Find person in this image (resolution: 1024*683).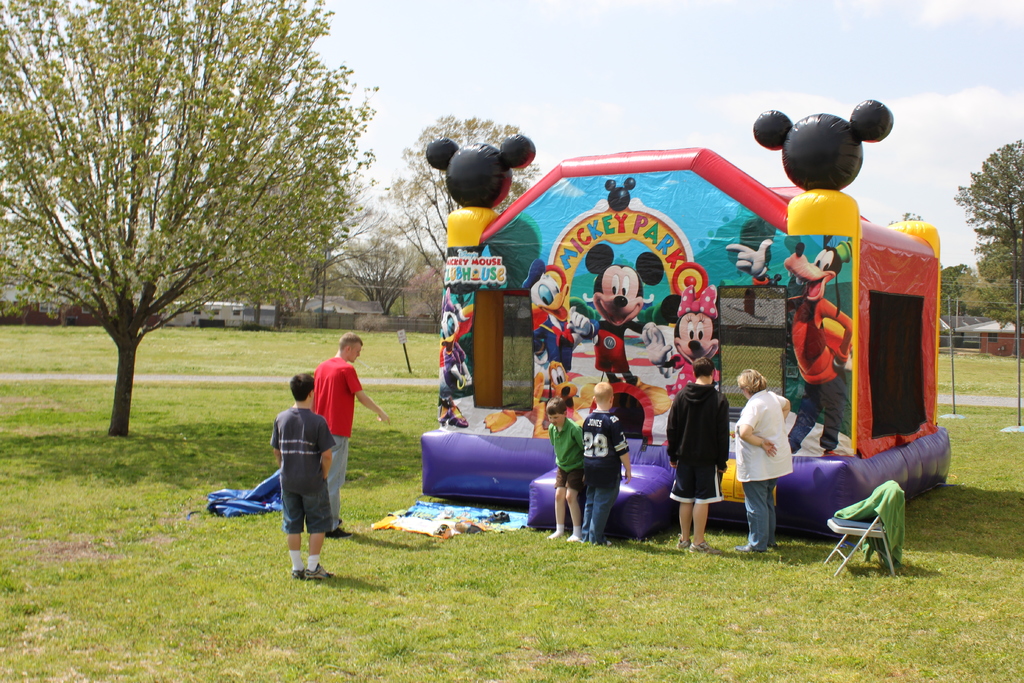
[643, 292, 721, 414].
